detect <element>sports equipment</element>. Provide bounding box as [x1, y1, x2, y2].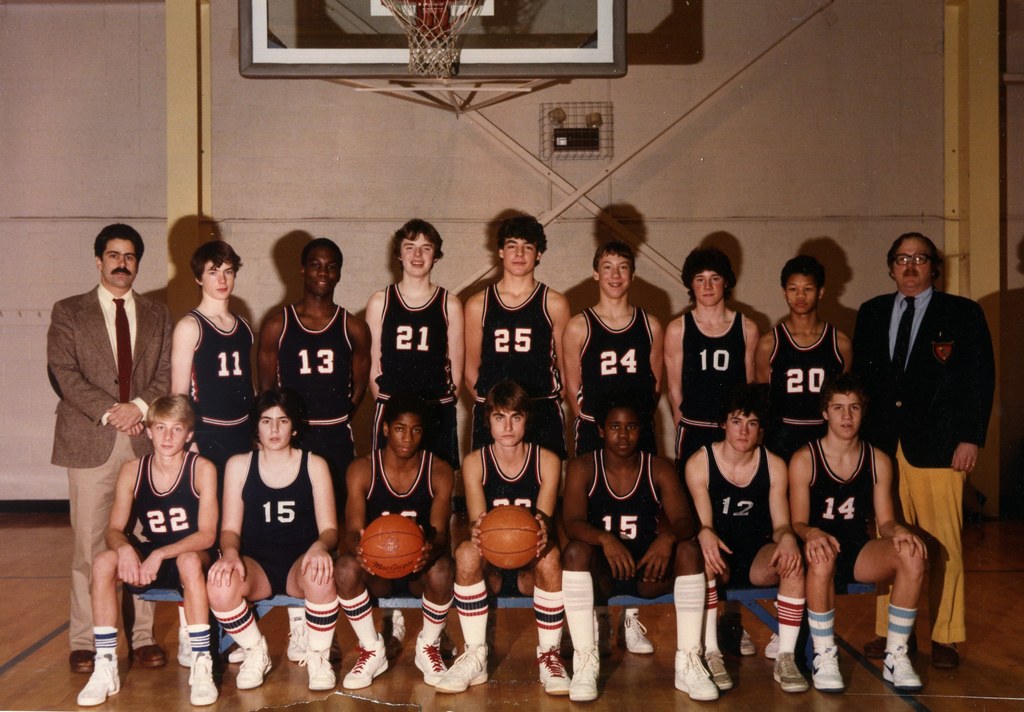
[380, 0, 486, 81].
